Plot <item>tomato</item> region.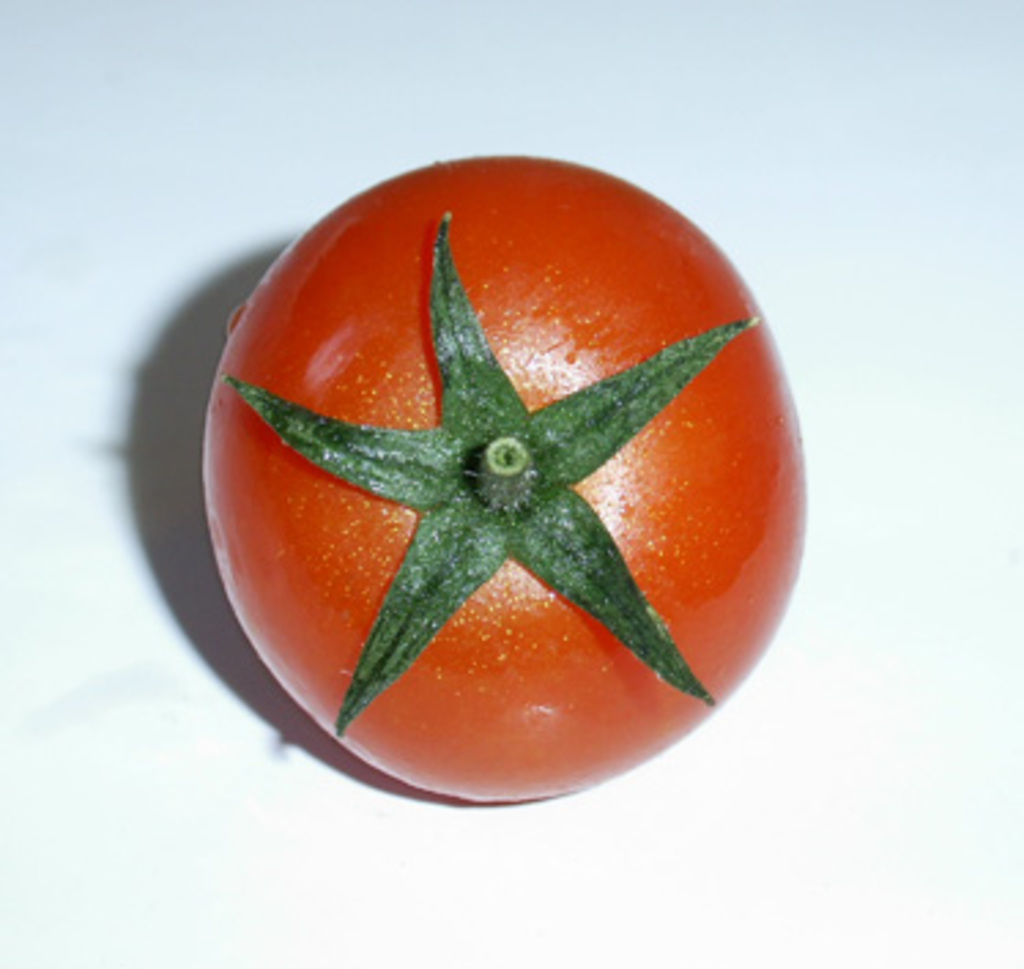
Plotted at 205,145,813,805.
